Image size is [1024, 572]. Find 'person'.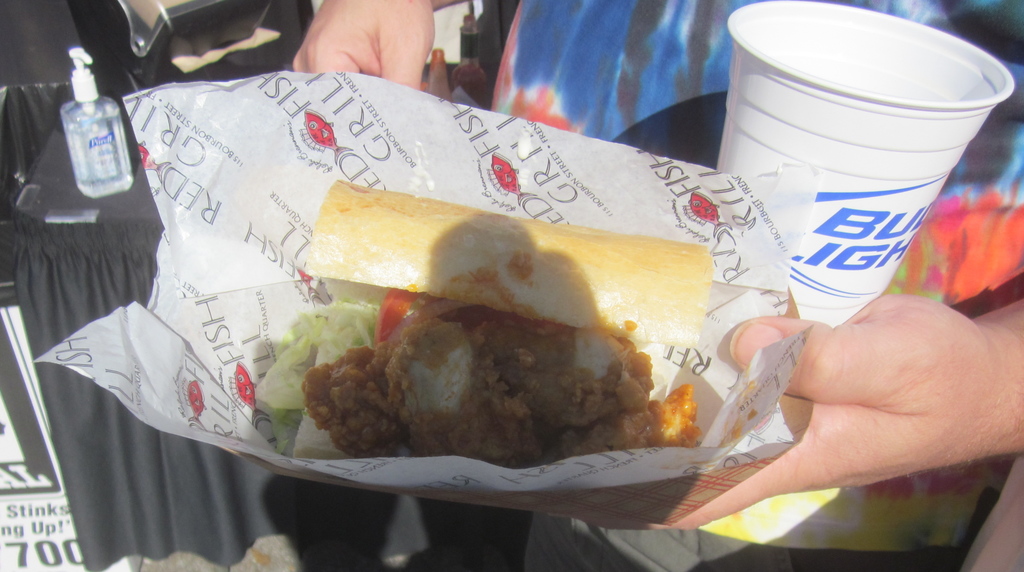
(x1=292, y1=0, x2=1023, y2=571).
